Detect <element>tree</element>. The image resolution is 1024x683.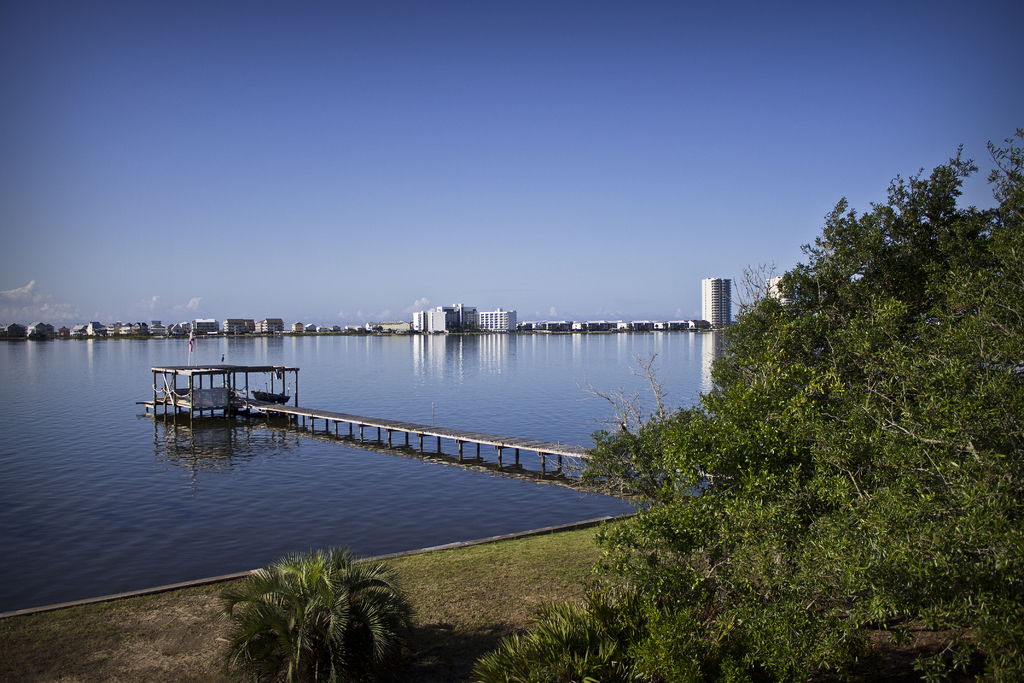
x1=476, y1=607, x2=701, y2=682.
